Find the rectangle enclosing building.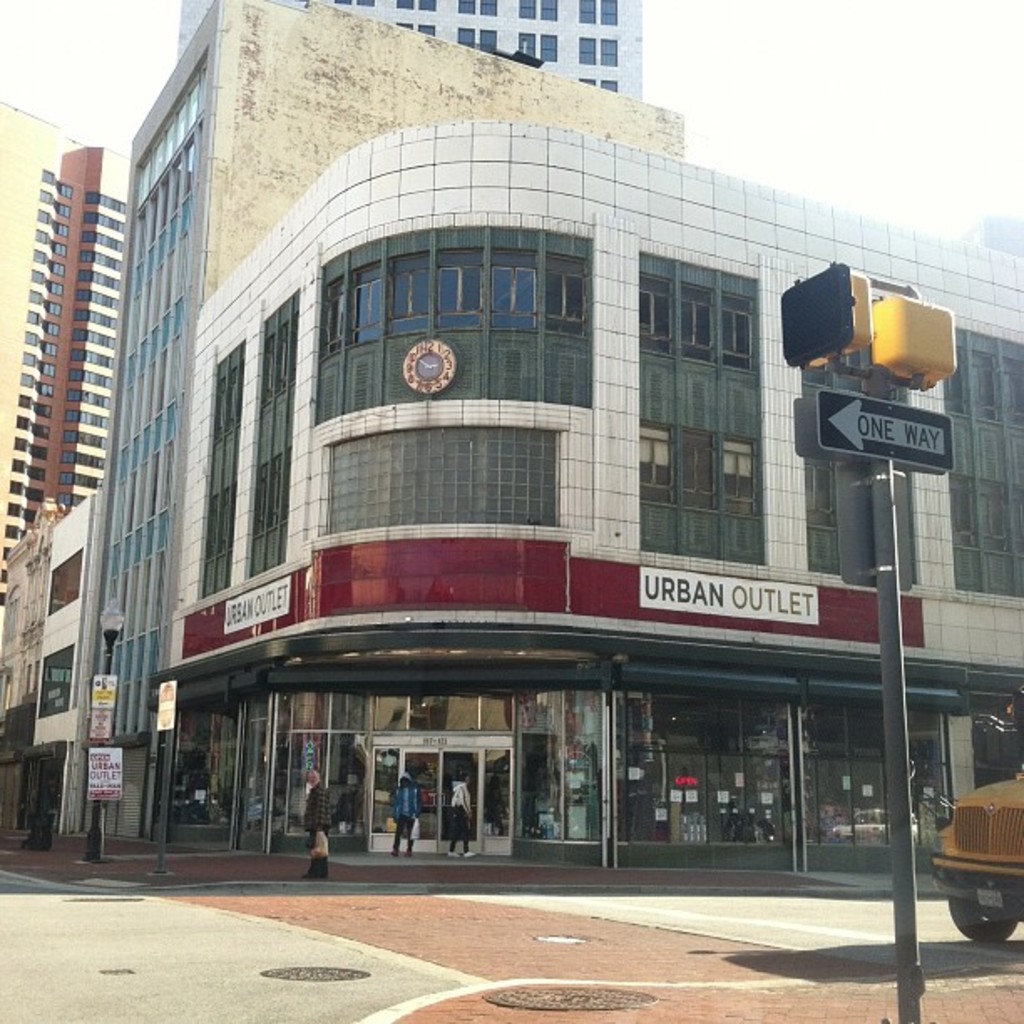
<box>28,495,85,730</box>.
